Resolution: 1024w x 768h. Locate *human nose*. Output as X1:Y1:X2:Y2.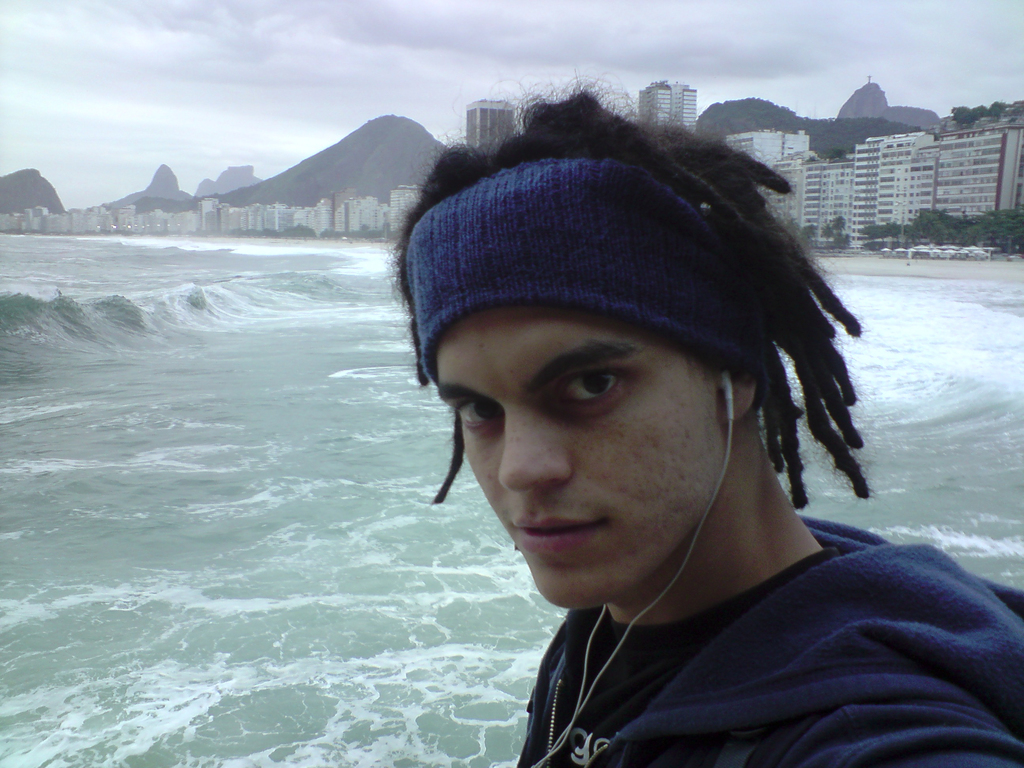
497:396:582:486.
